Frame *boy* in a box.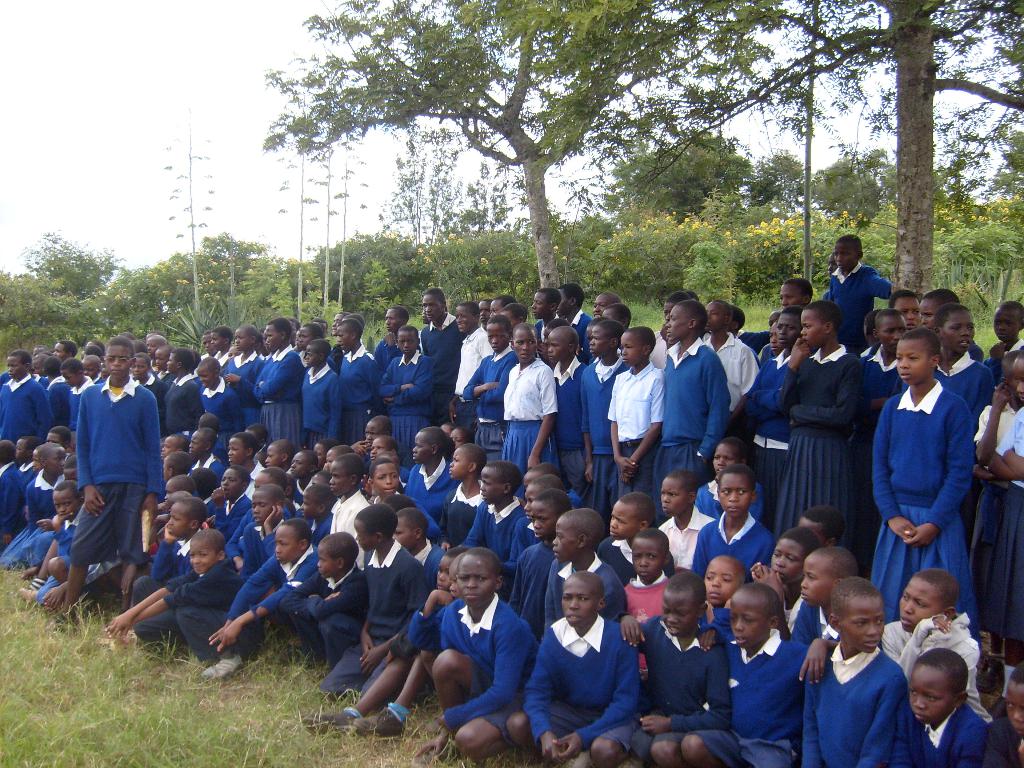
[x1=826, y1=238, x2=910, y2=362].
